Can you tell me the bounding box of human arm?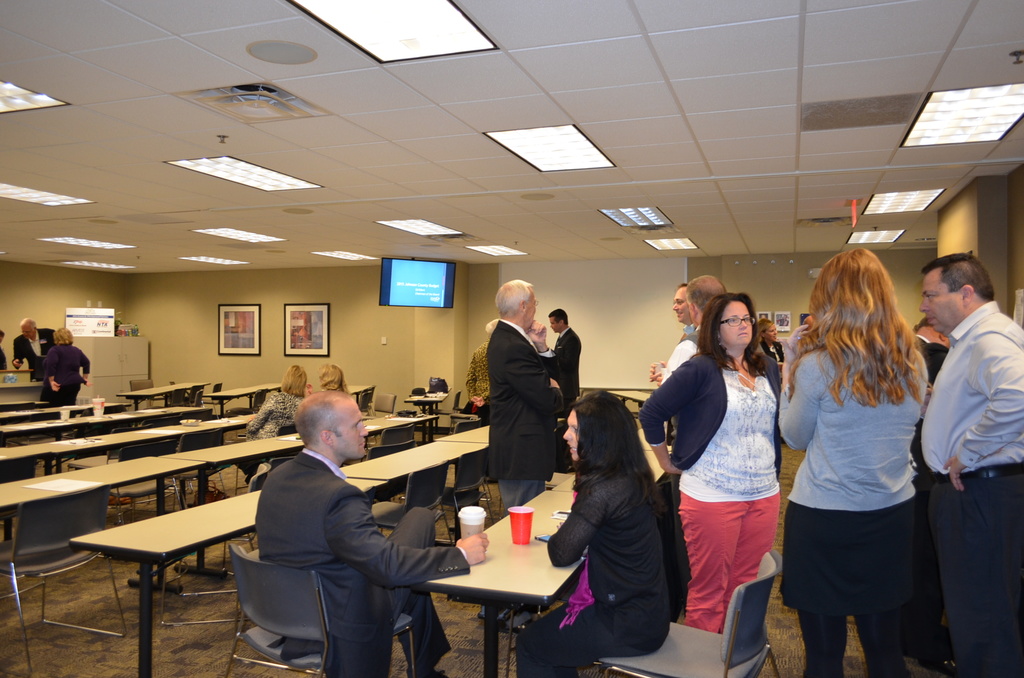
(x1=550, y1=490, x2=594, y2=566).
